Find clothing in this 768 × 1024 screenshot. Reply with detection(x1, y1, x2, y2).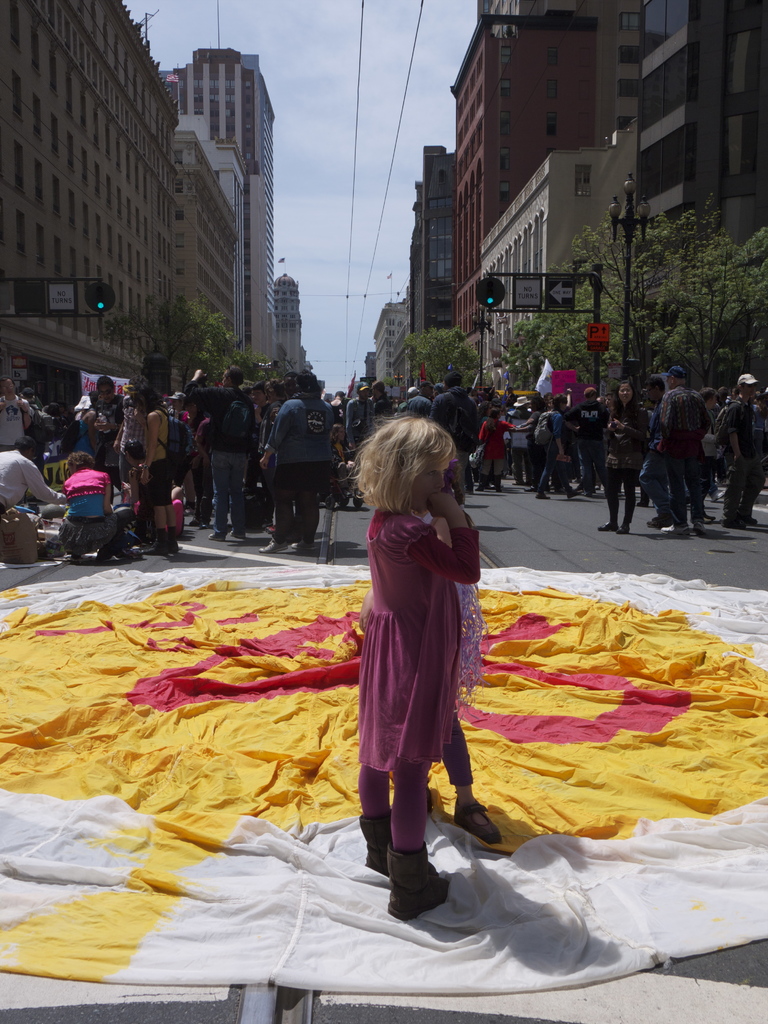
detection(429, 387, 474, 498).
